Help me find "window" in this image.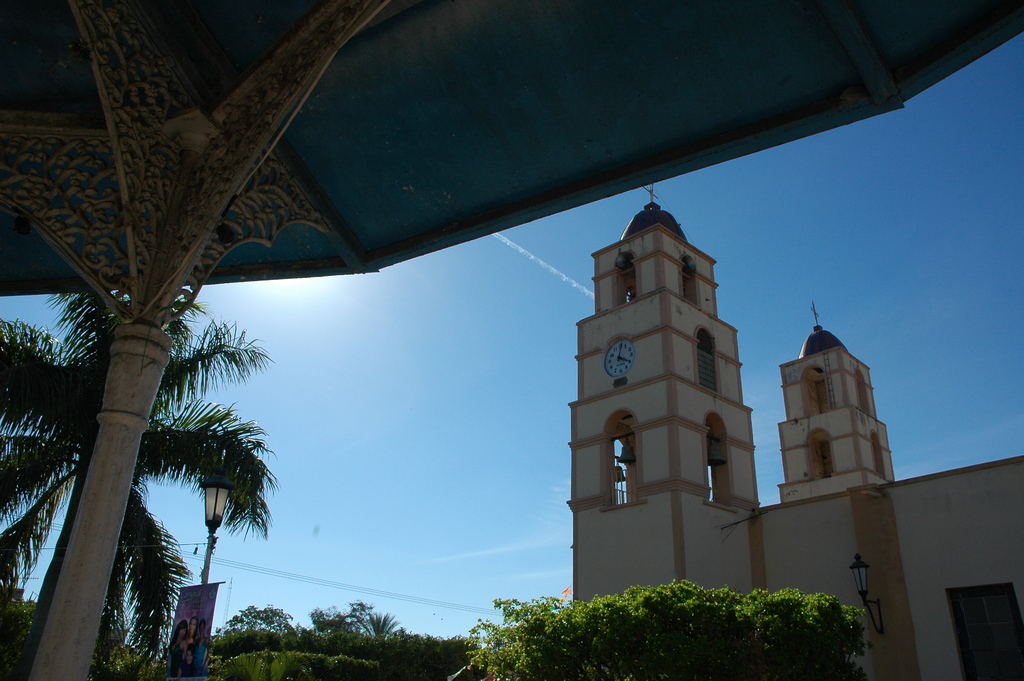
Found it: 609, 409, 648, 509.
